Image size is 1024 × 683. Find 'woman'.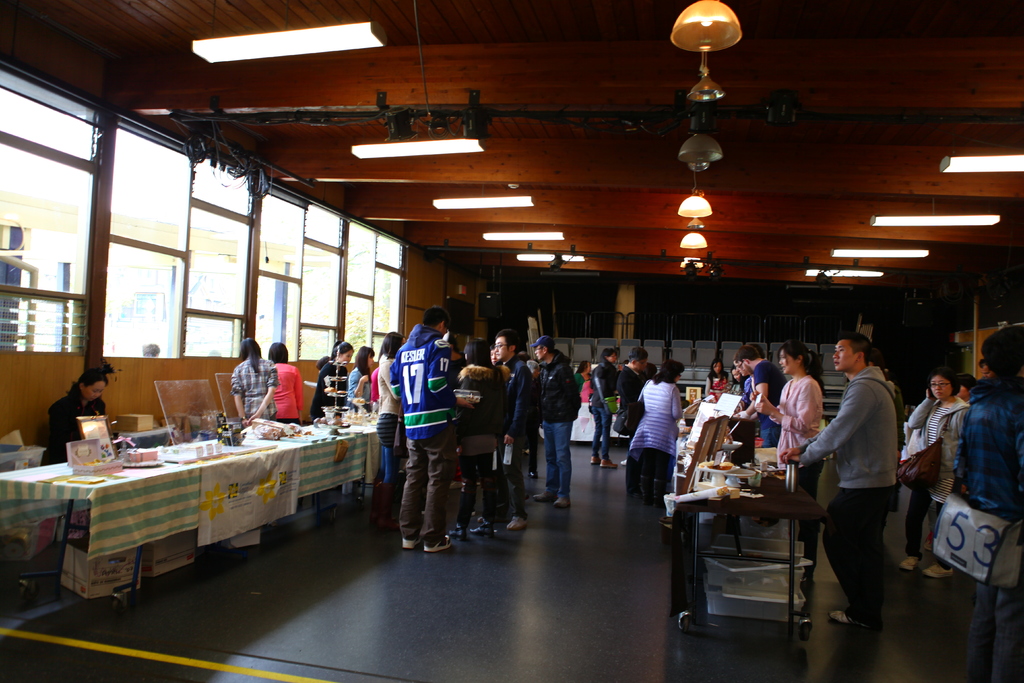
l=704, t=358, r=726, b=395.
